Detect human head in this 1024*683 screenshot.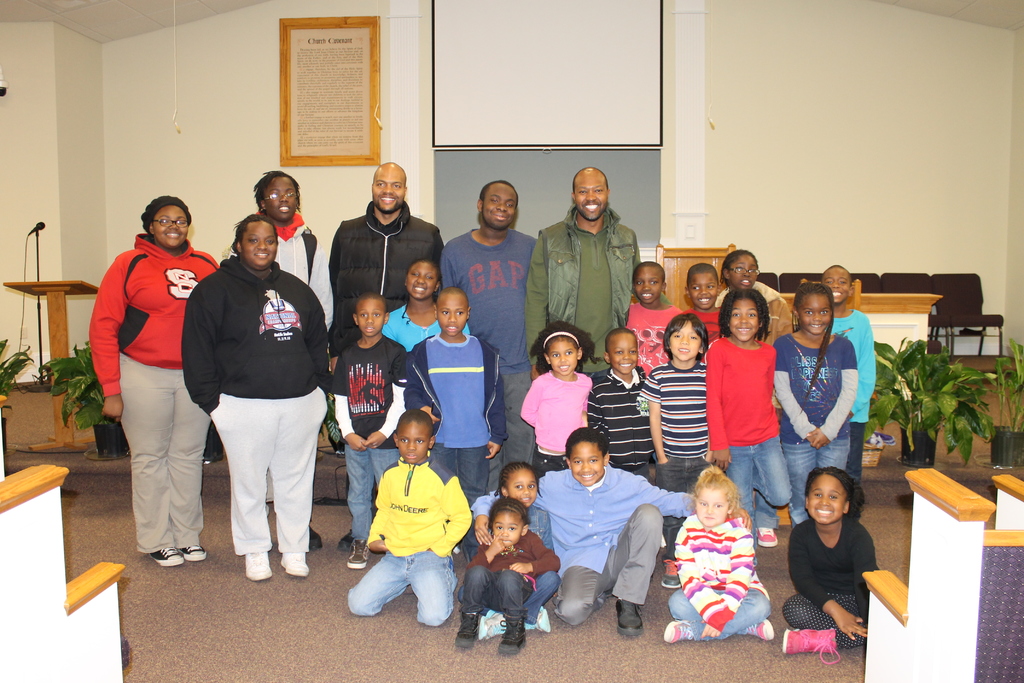
Detection: (252, 170, 301, 226).
